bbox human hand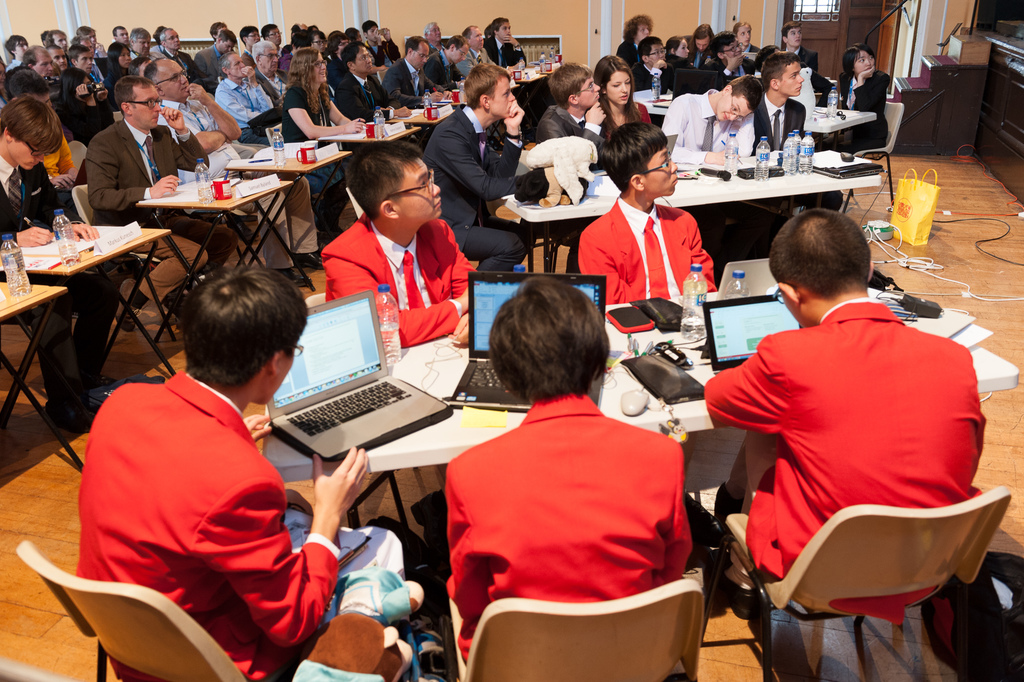
bbox(159, 104, 186, 133)
